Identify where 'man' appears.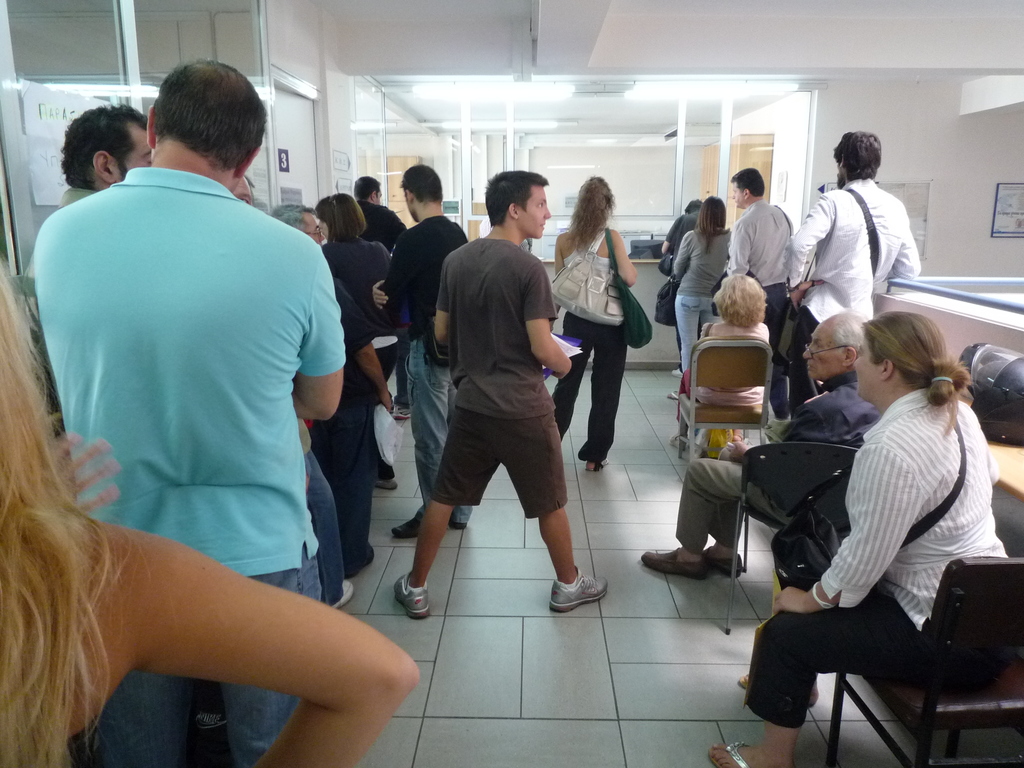
Appears at (left=779, top=128, right=925, bottom=392).
